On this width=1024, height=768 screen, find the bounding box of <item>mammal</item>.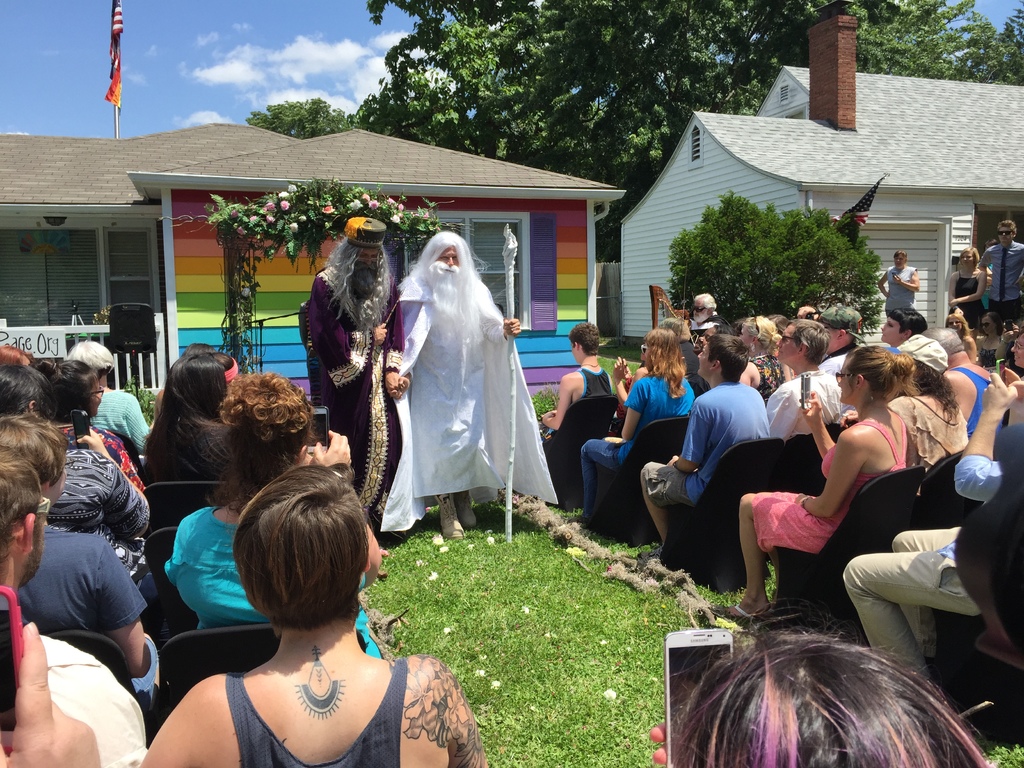
Bounding box: (left=878, top=249, right=920, bottom=318).
